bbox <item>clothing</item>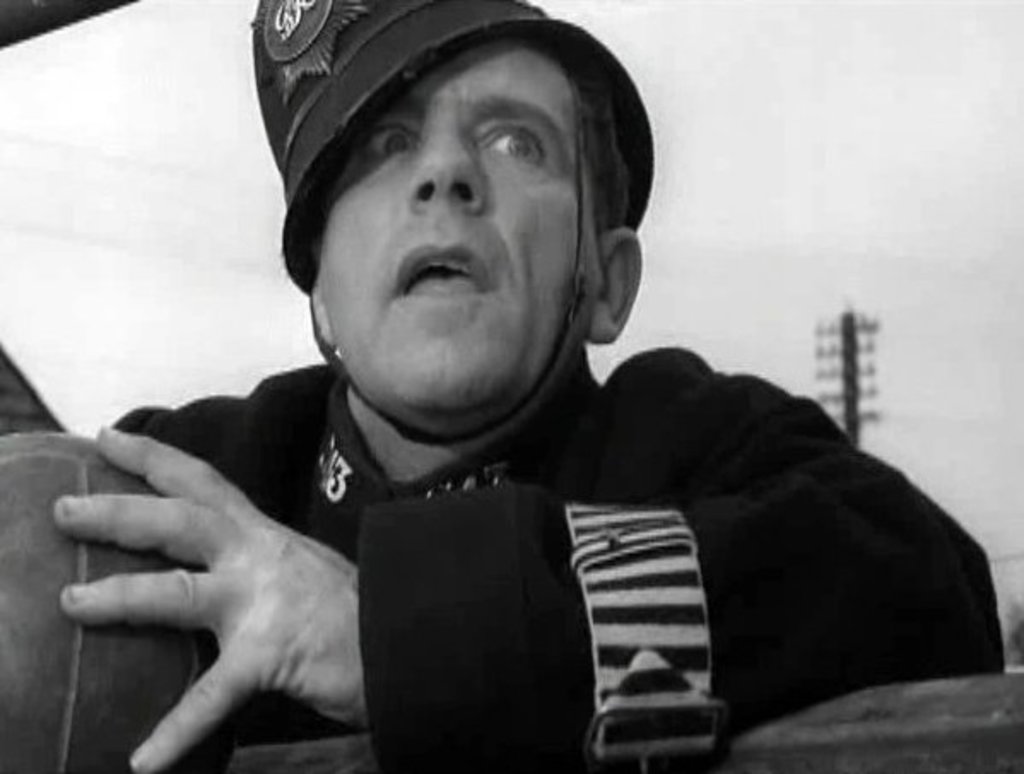
select_region(0, 347, 1015, 772)
